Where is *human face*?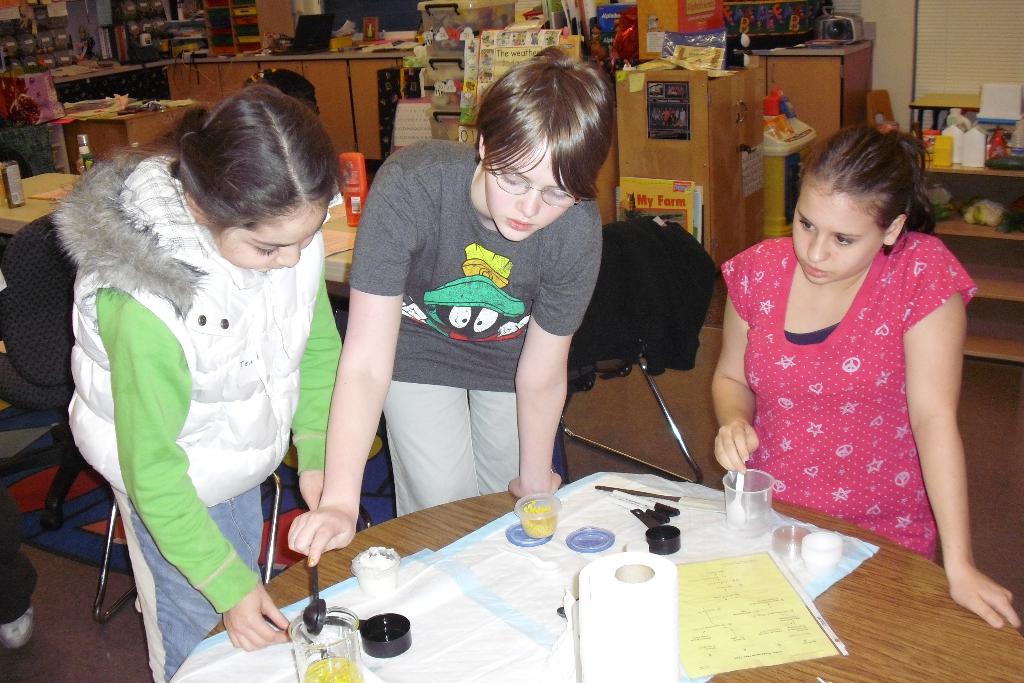
l=783, t=187, r=883, b=284.
